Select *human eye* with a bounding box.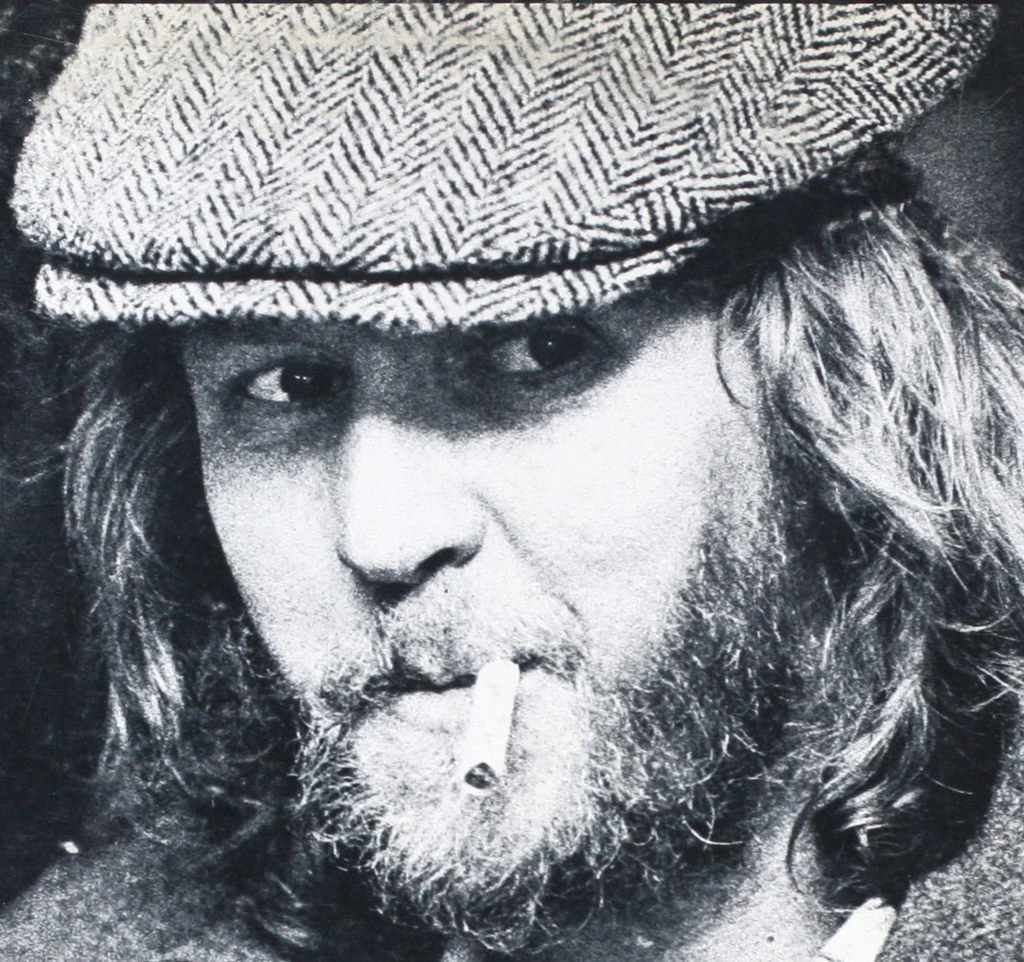
462, 318, 616, 407.
